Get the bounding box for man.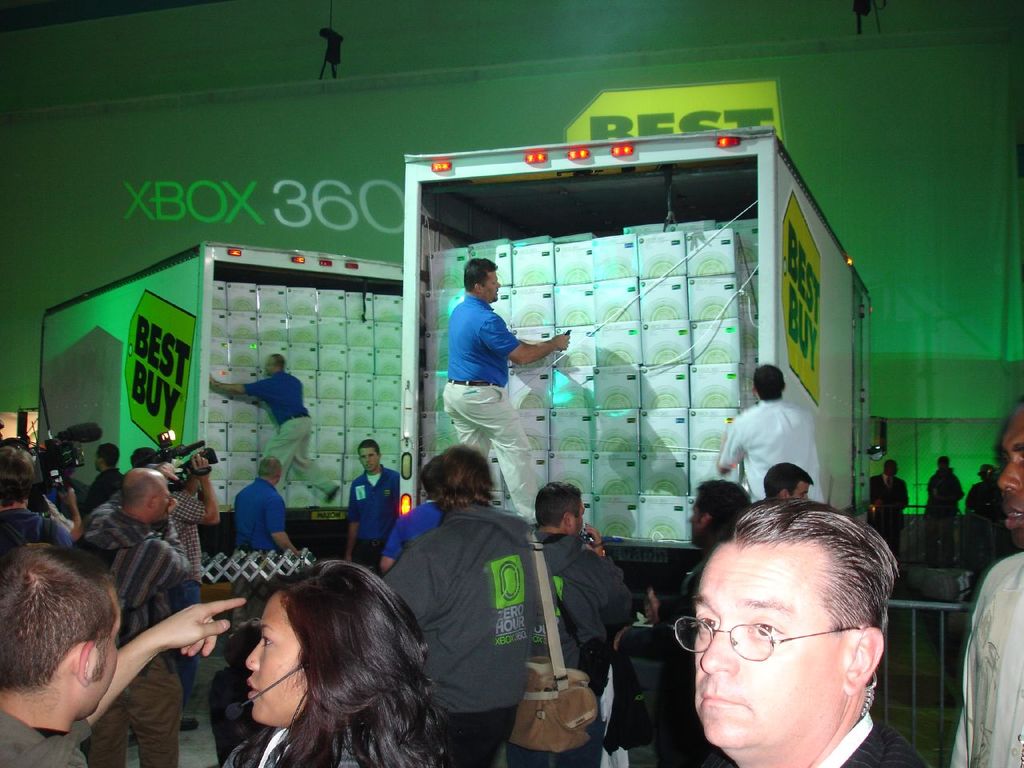
926,454,966,558.
